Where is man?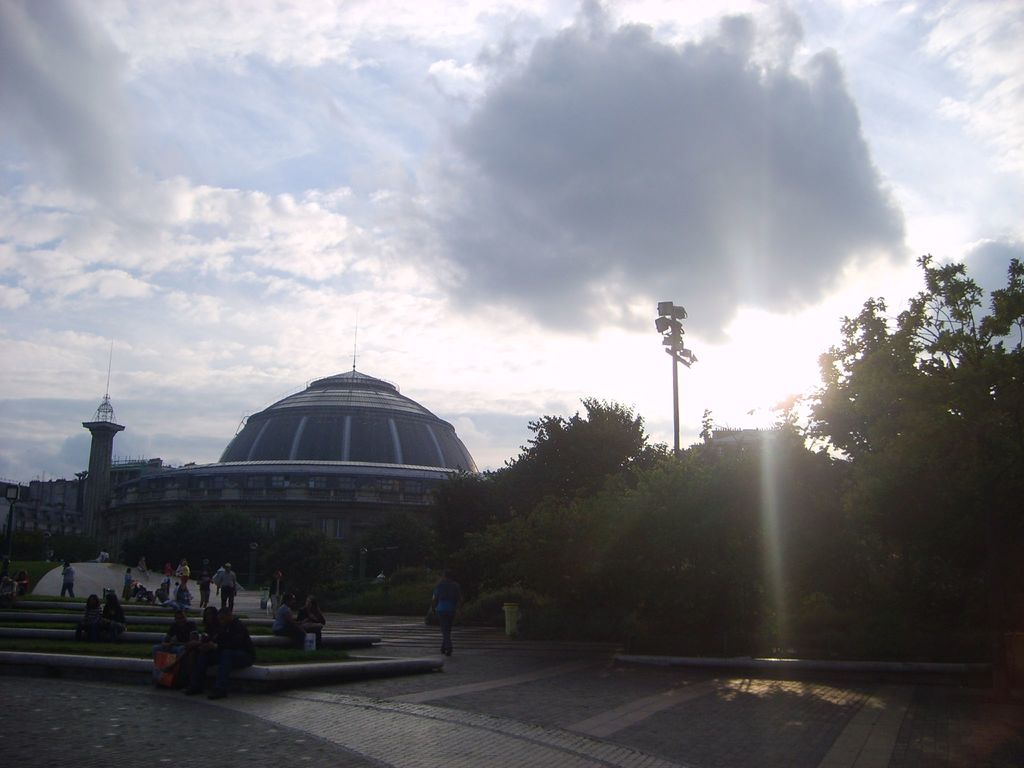
<box>424,560,469,657</box>.
